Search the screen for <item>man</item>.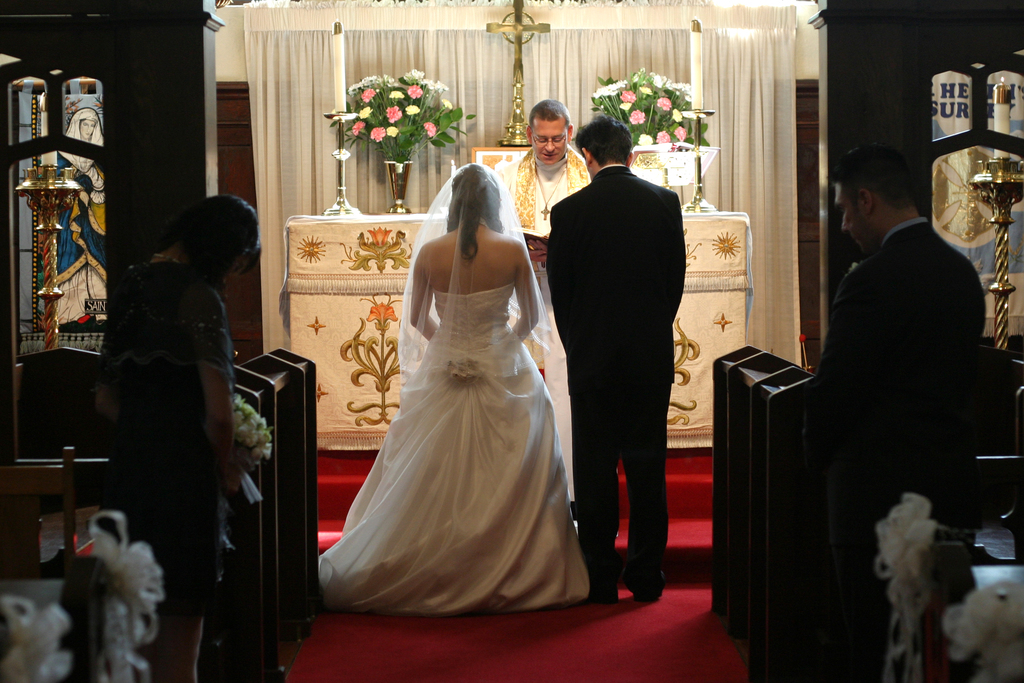
Found at bbox(497, 97, 598, 525).
